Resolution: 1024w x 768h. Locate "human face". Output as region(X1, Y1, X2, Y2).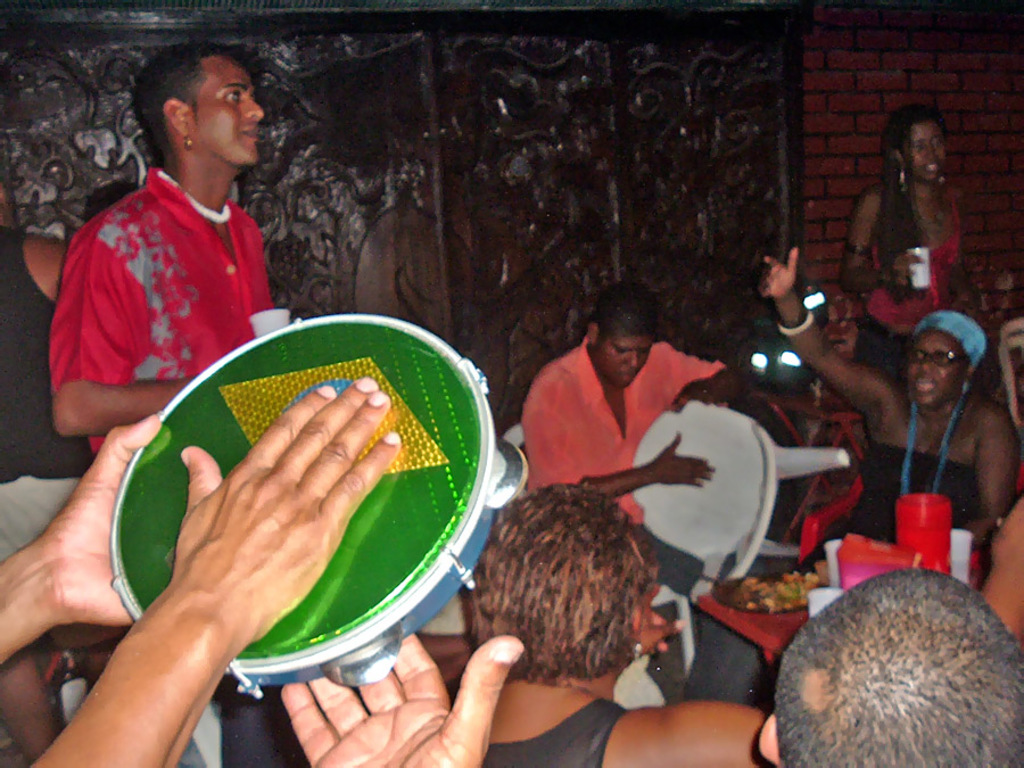
region(602, 339, 653, 382).
